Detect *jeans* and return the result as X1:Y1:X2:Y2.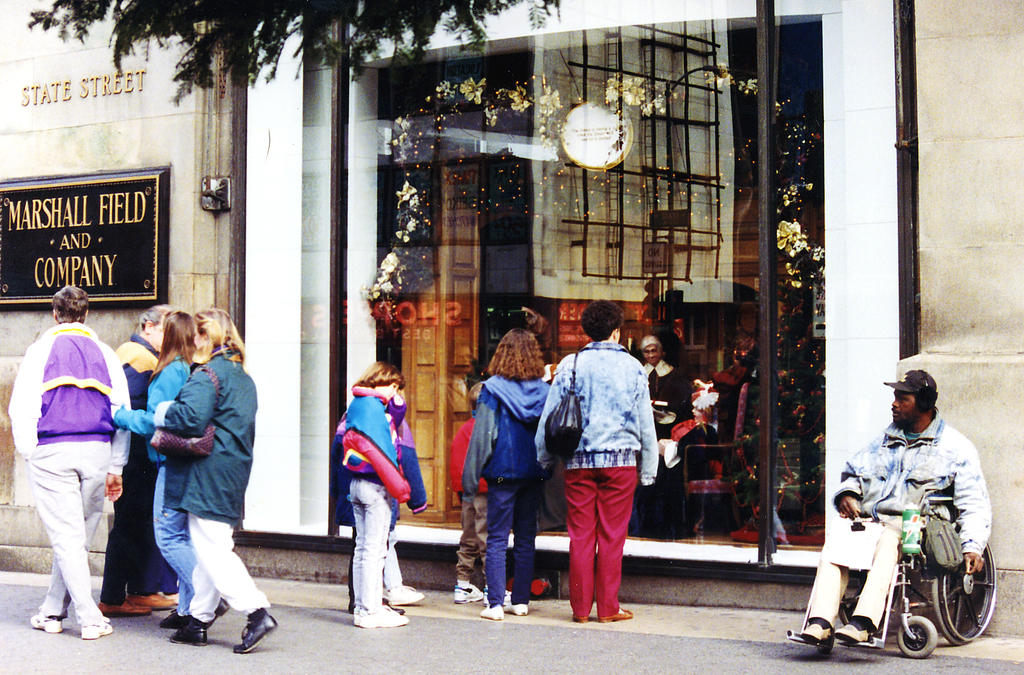
348:481:389:617.
